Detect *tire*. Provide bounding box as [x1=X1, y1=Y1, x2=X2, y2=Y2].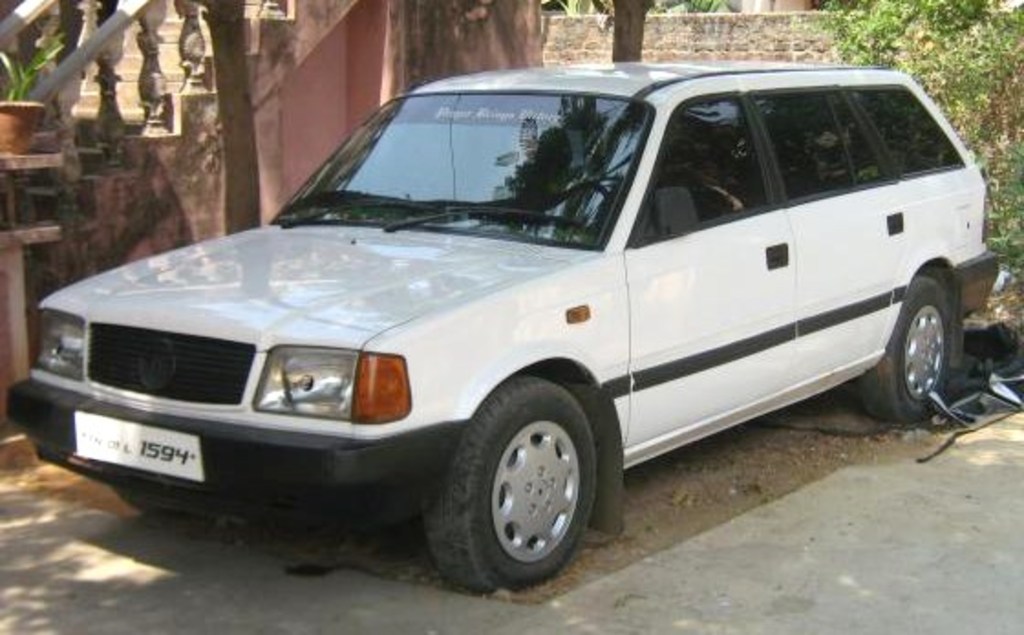
[x1=415, y1=386, x2=618, y2=593].
